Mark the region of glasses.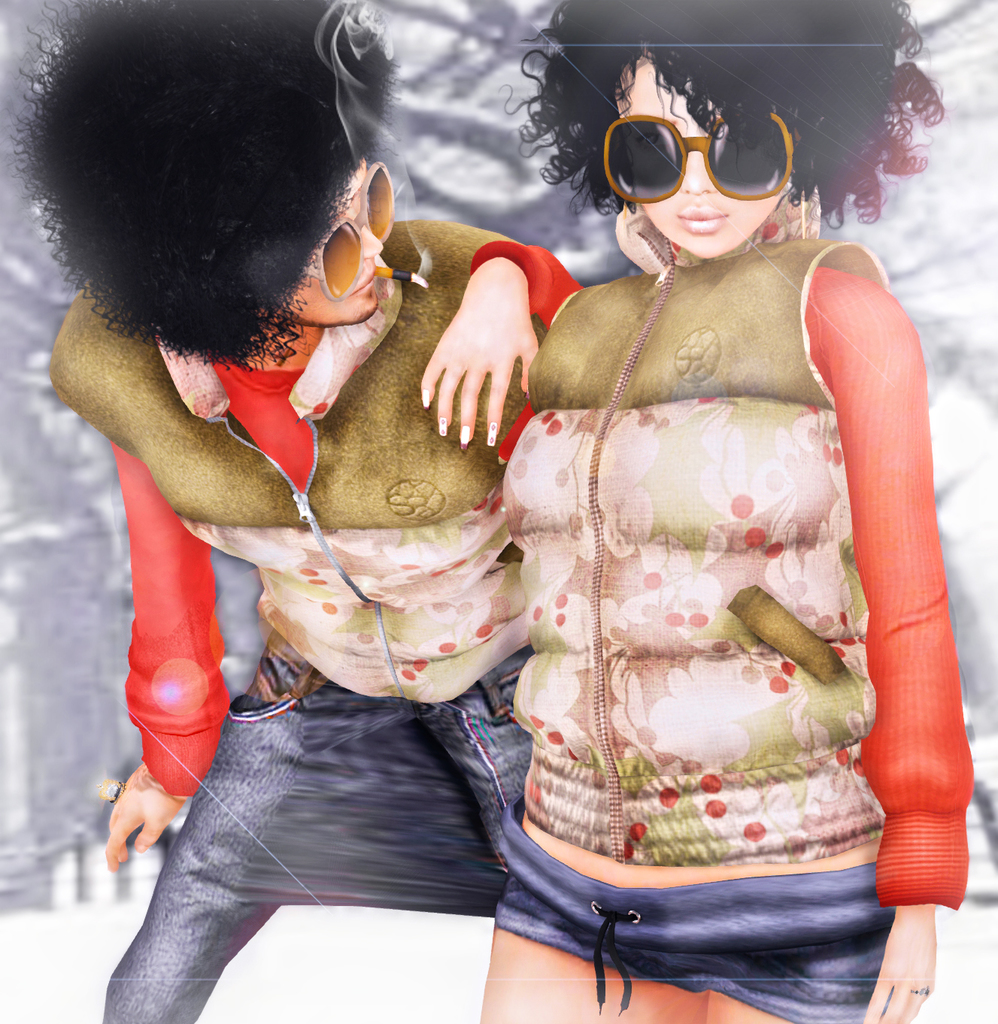
Region: (x1=608, y1=102, x2=808, y2=201).
